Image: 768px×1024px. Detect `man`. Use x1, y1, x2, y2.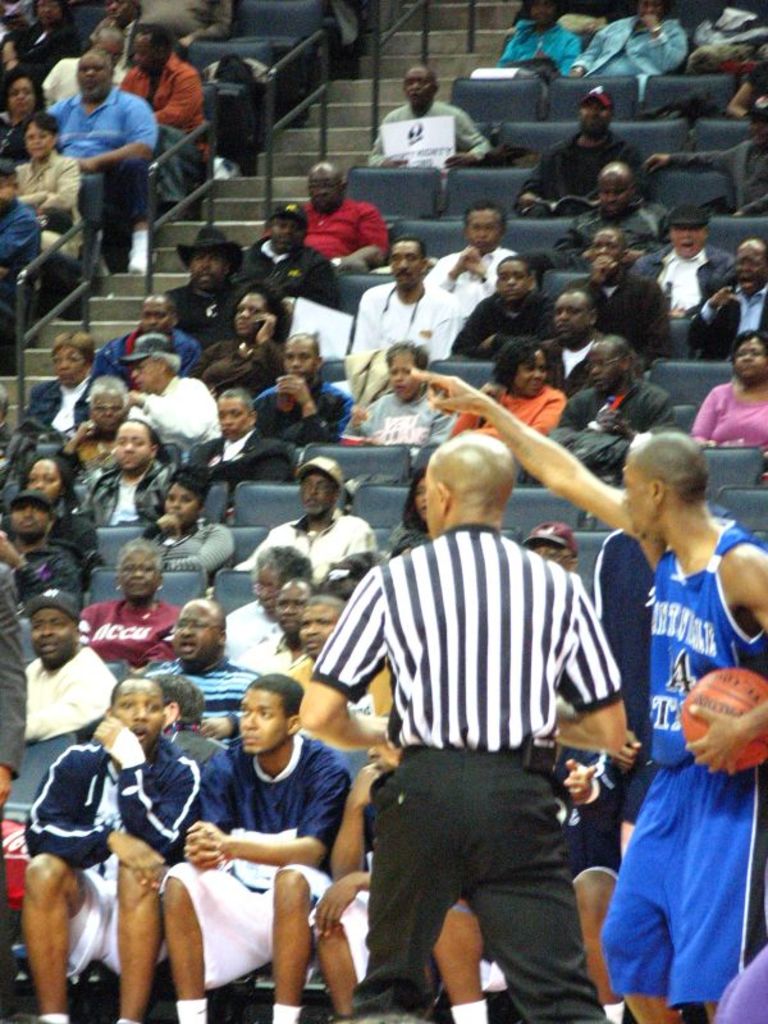
0, 566, 31, 1023.
